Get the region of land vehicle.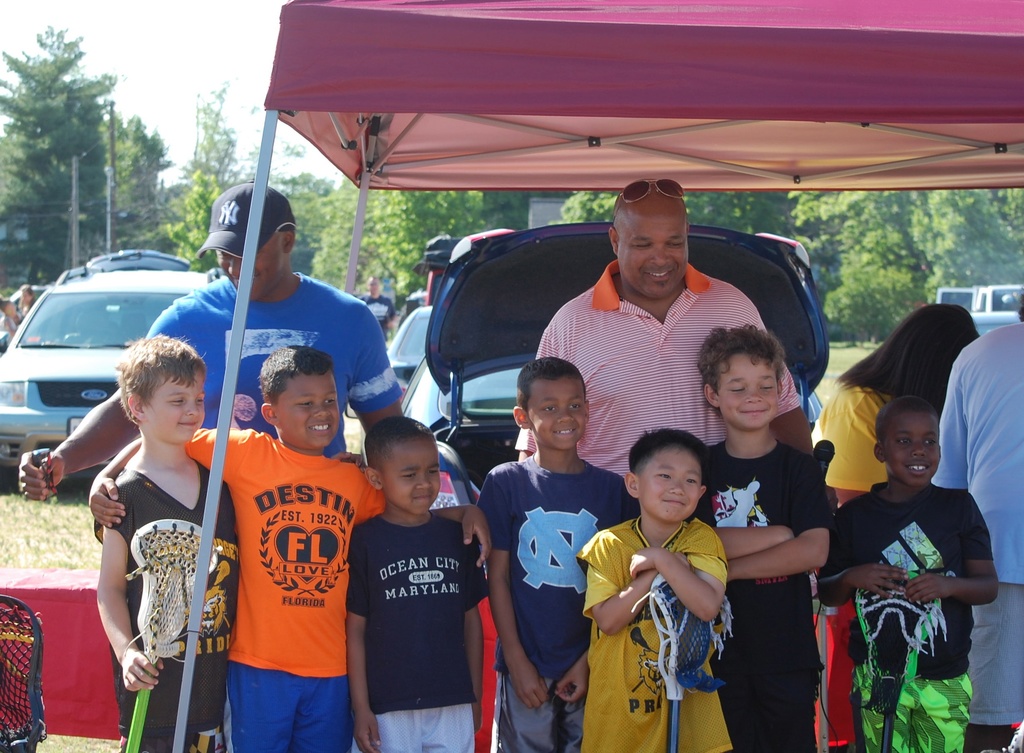
(left=386, top=304, right=437, bottom=403).
